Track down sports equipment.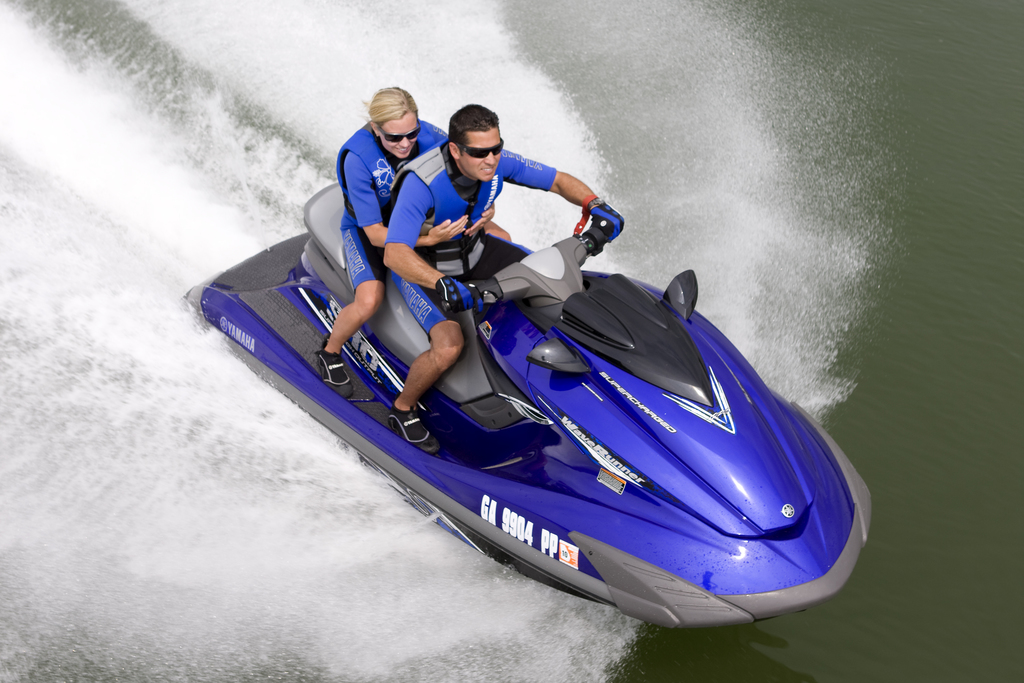
Tracked to {"x1": 584, "y1": 199, "x2": 622, "y2": 240}.
